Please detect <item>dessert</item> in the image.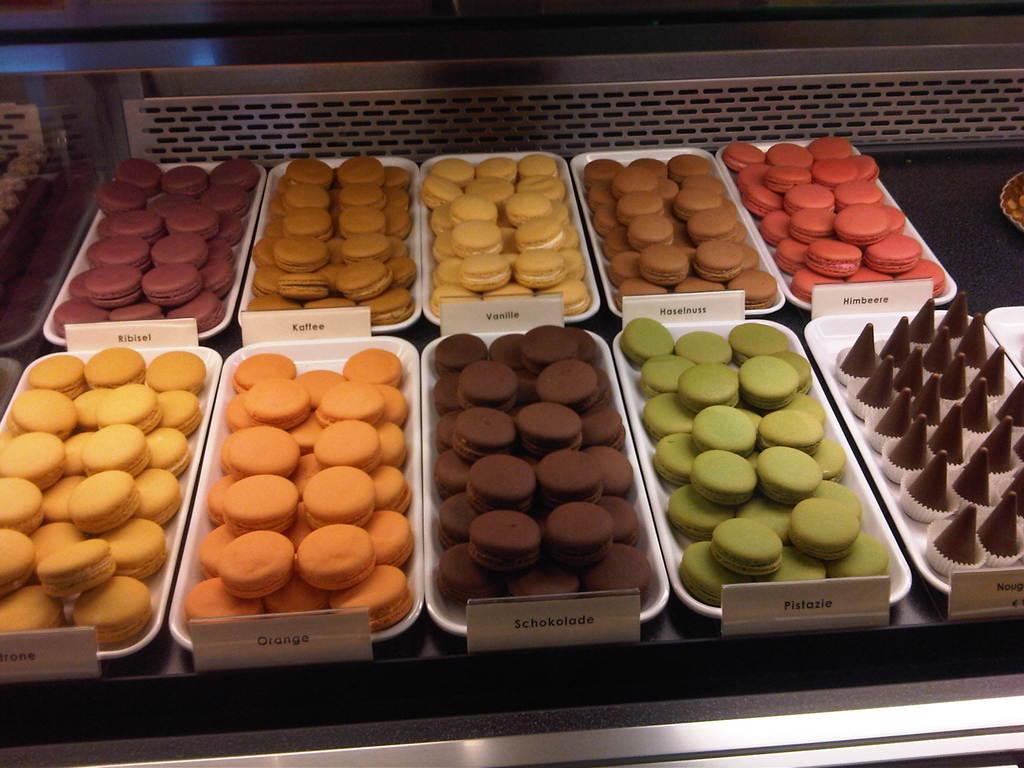
region(1, 476, 39, 524).
